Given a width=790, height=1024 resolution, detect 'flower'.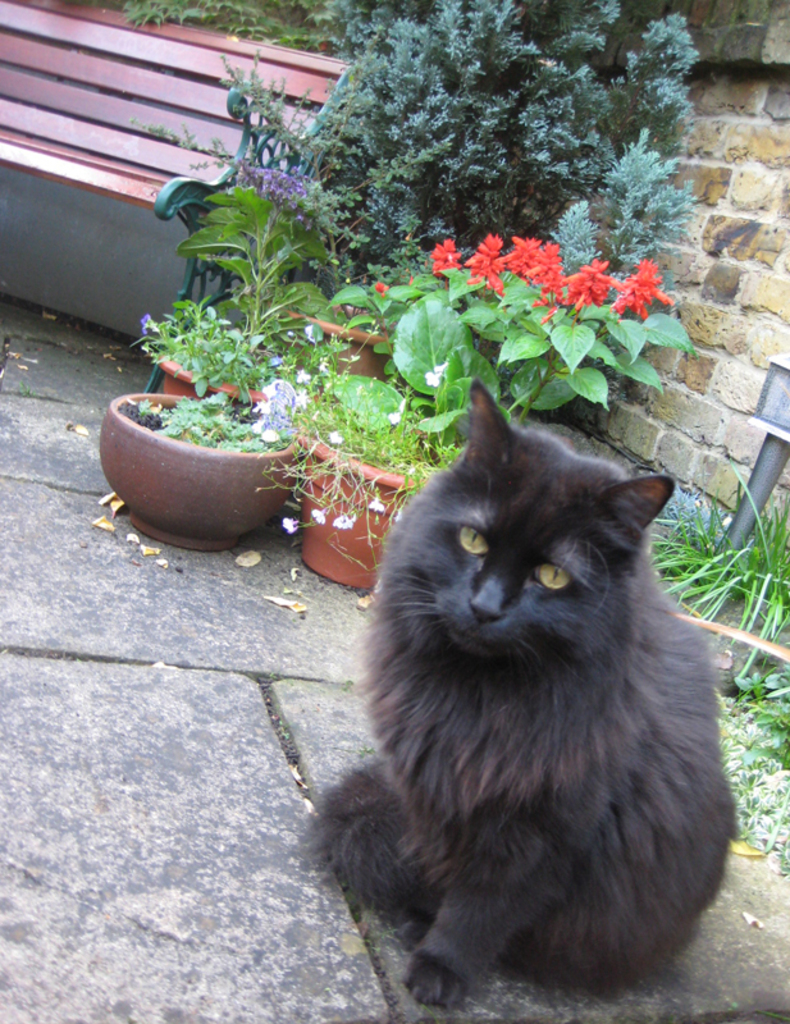
detection(283, 518, 296, 532).
